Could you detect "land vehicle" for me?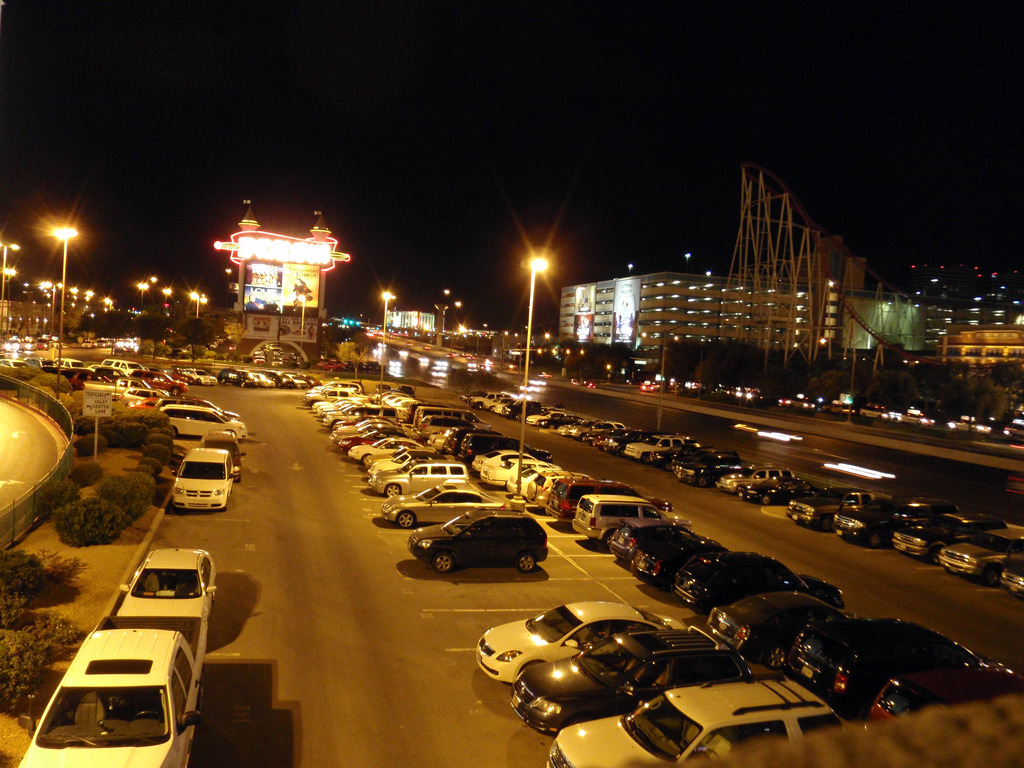
Detection result: (1009,416,1023,442).
